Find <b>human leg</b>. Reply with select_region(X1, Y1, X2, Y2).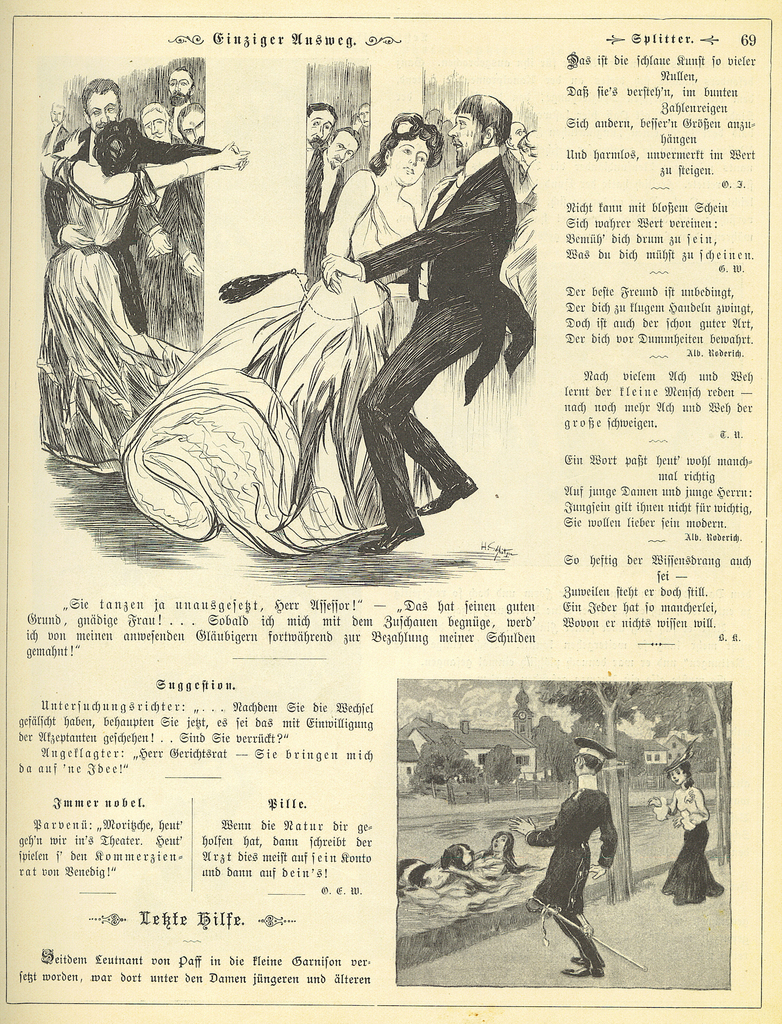
select_region(279, 276, 356, 519).
